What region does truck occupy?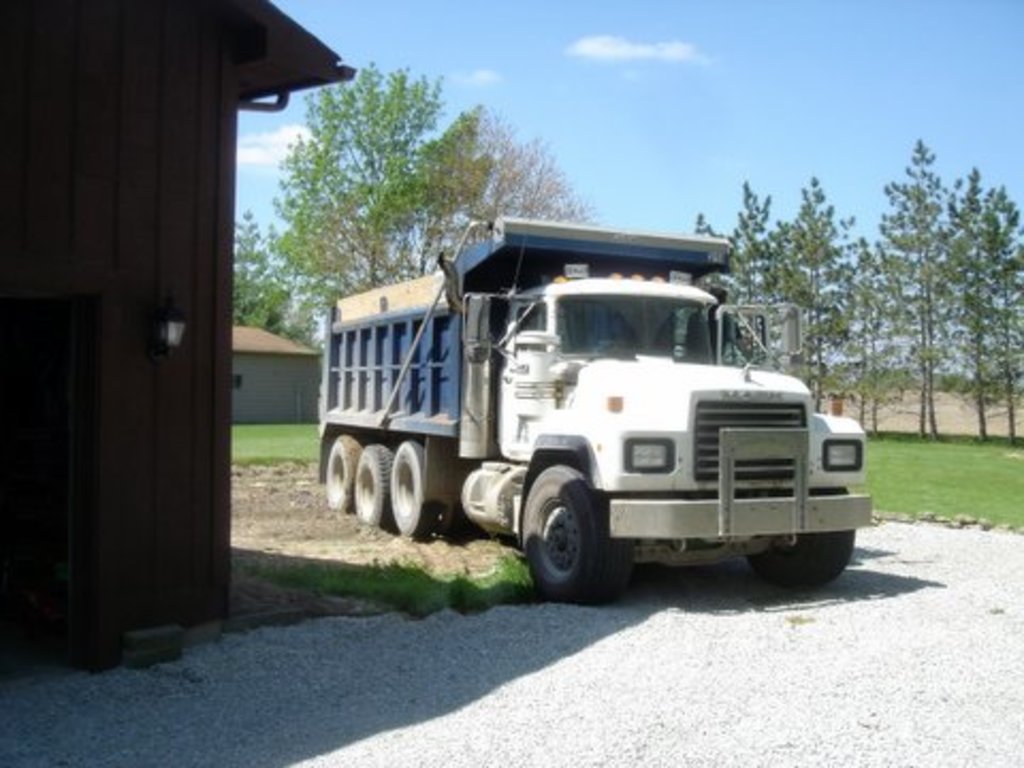
detection(318, 211, 847, 597).
